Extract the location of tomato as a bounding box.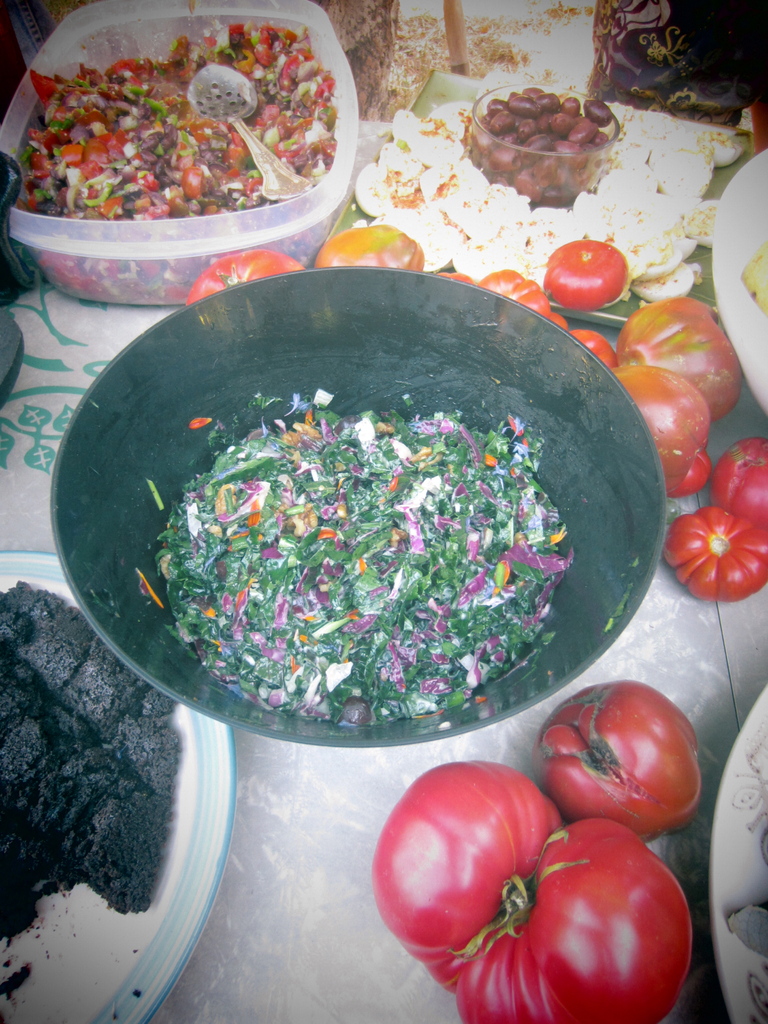
[314,219,422,271].
